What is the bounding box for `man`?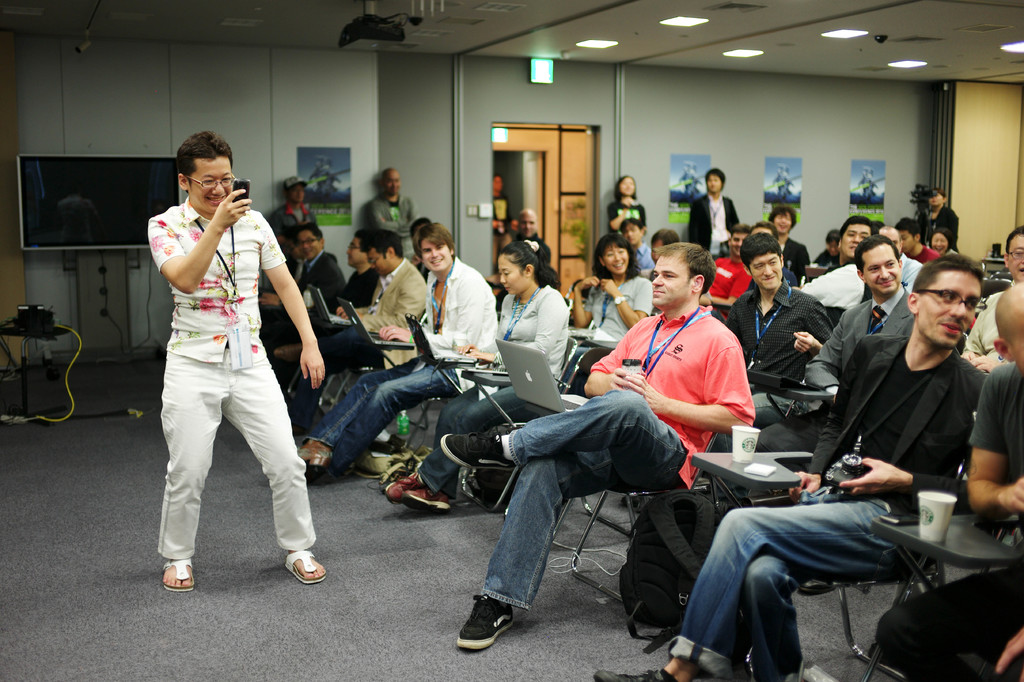
436:241:753:652.
